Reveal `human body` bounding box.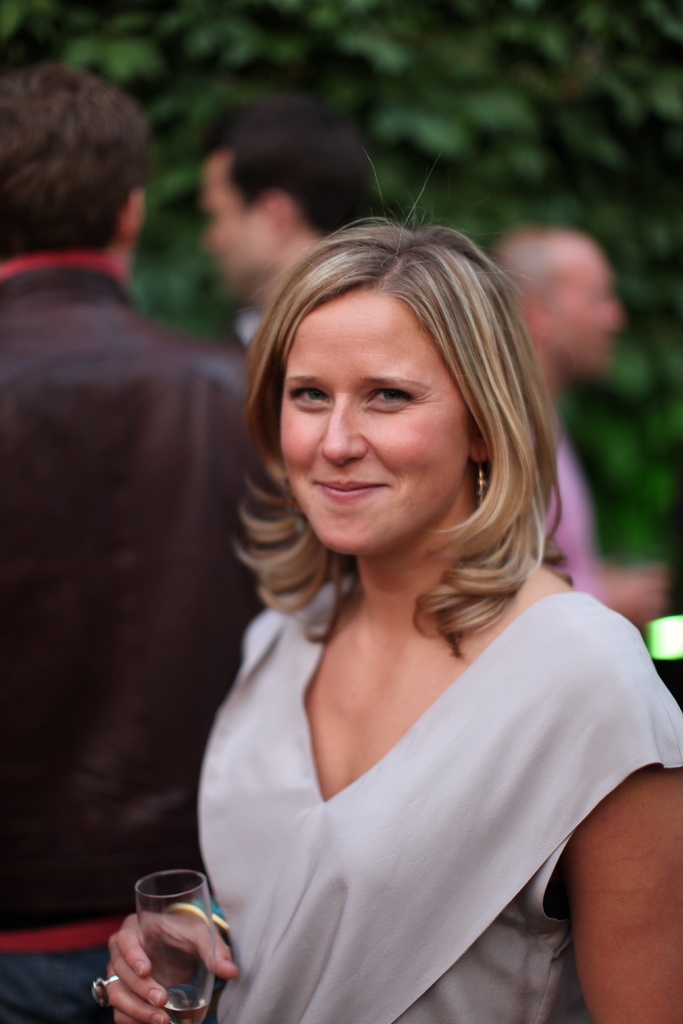
Revealed: crop(496, 219, 641, 619).
